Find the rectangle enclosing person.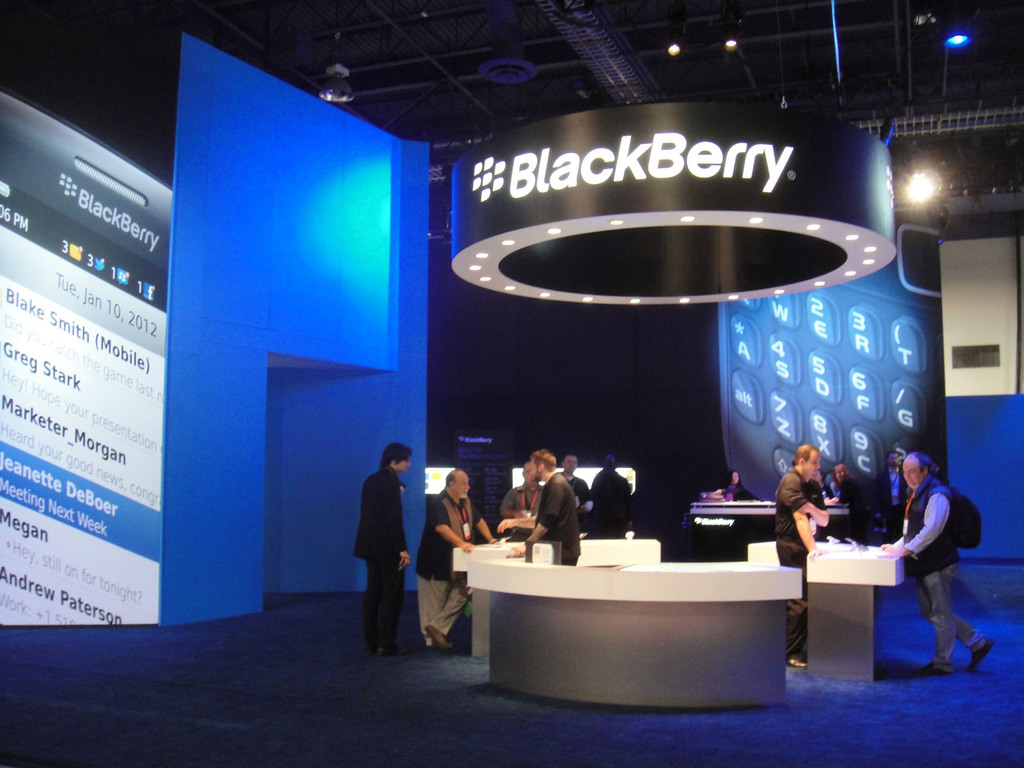
rect(353, 436, 406, 663).
